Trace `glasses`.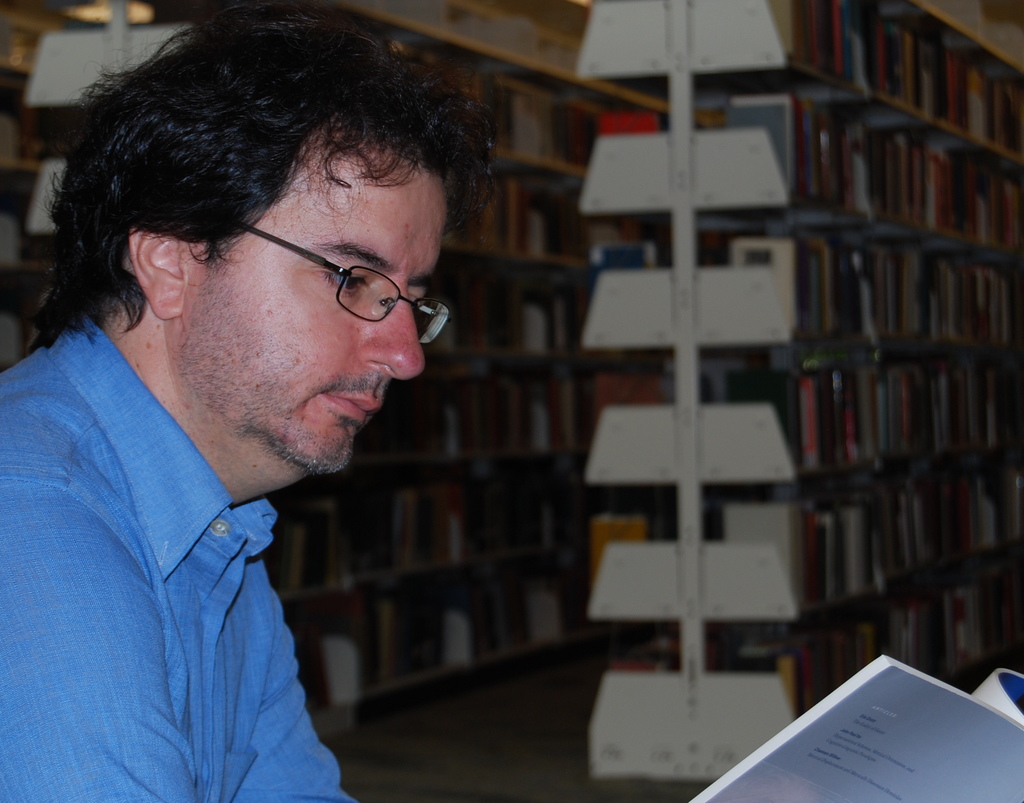
Traced to left=241, top=223, right=458, bottom=346.
